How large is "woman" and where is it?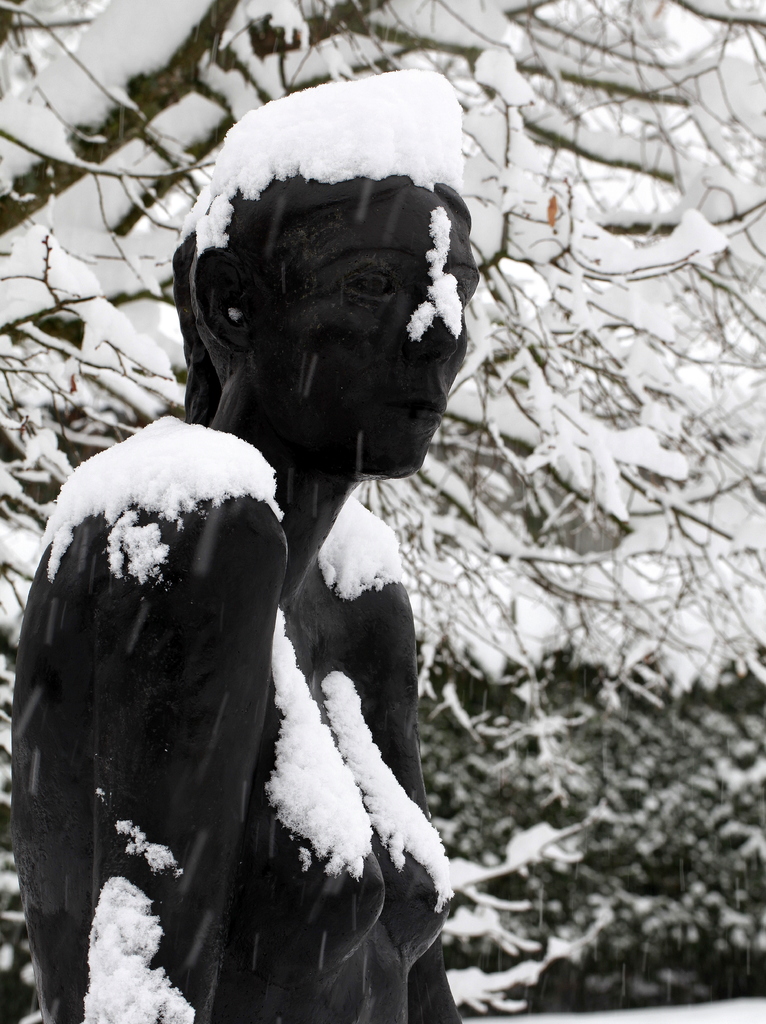
Bounding box: {"left": 40, "top": 88, "right": 510, "bottom": 993}.
